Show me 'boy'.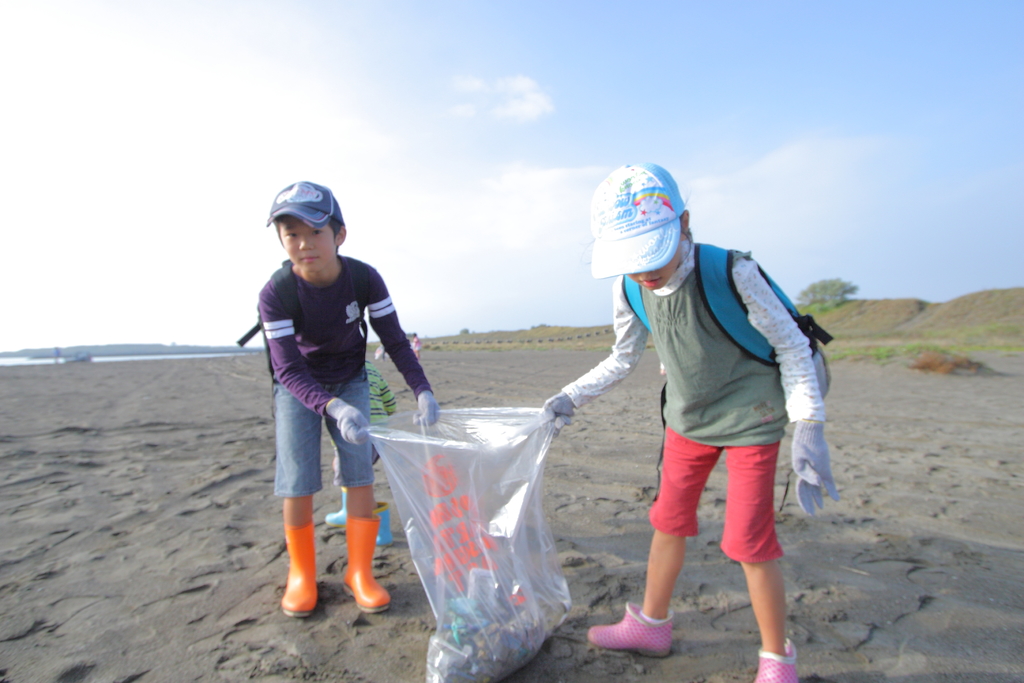
'boy' is here: x1=538, y1=155, x2=839, y2=682.
